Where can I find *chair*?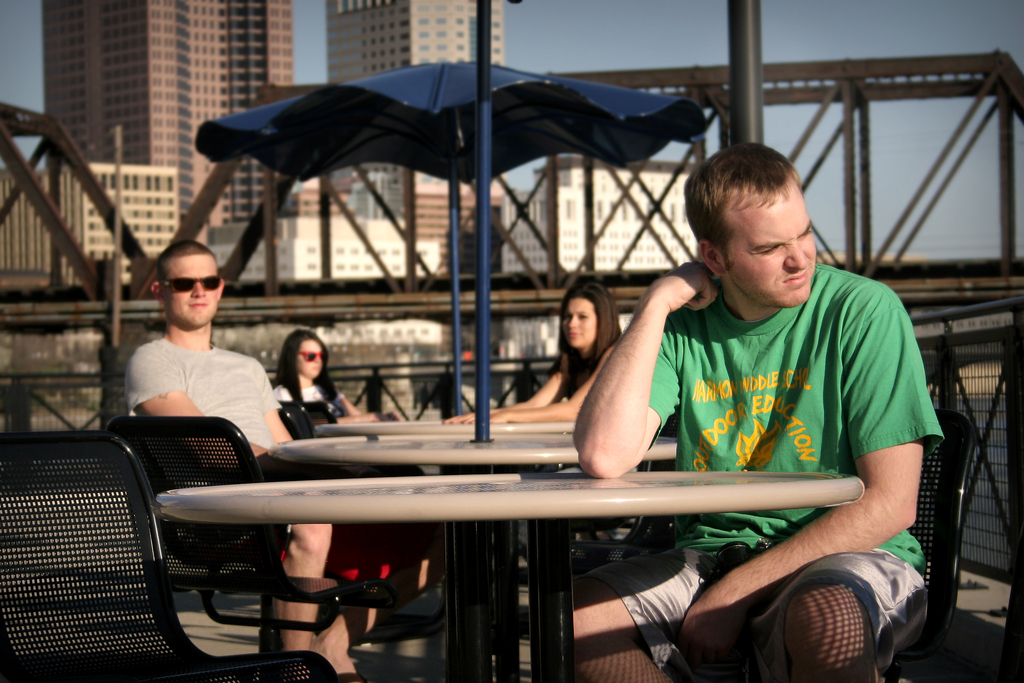
You can find it at 109/413/364/682.
